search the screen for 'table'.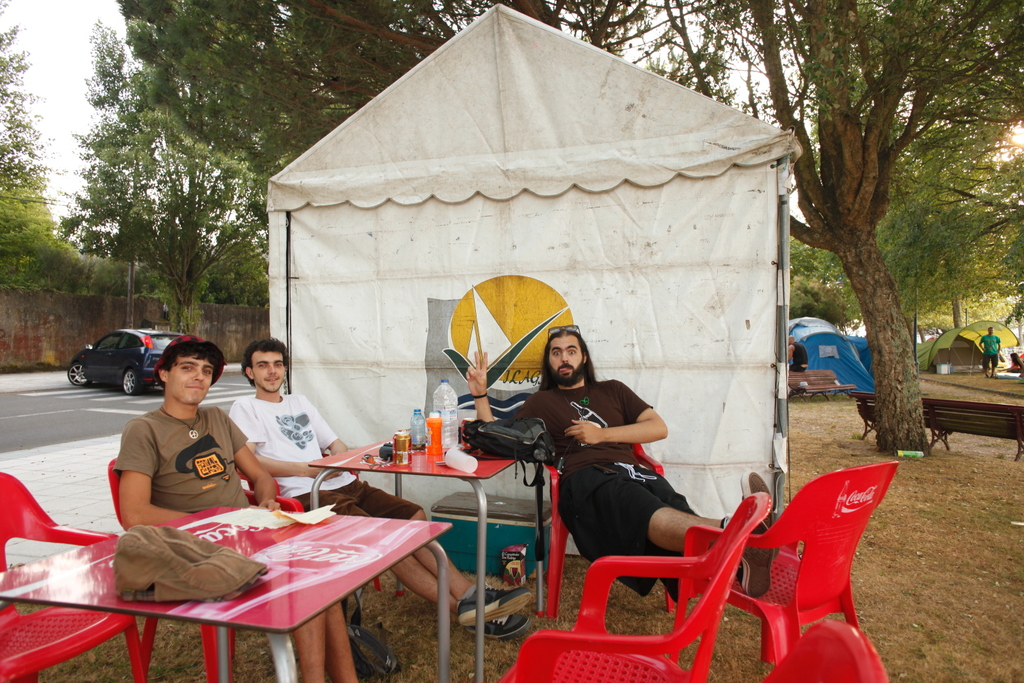
Found at x1=82 y1=485 x2=454 y2=669.
